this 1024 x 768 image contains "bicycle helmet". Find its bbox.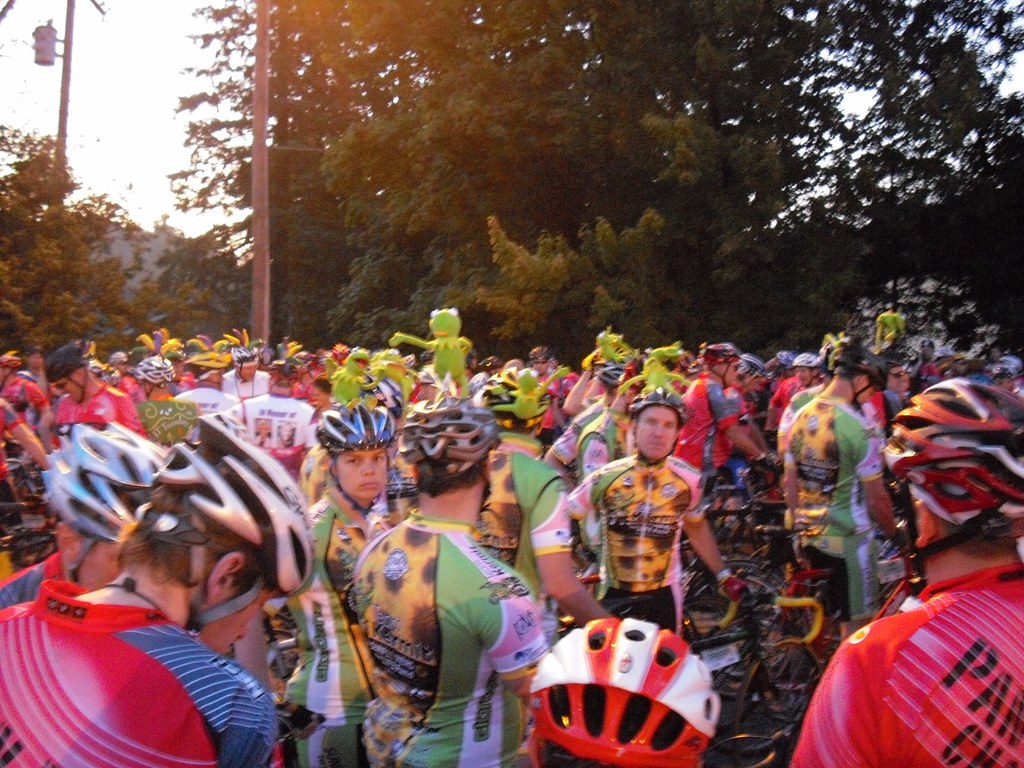
(47, 420, 167, 541).
